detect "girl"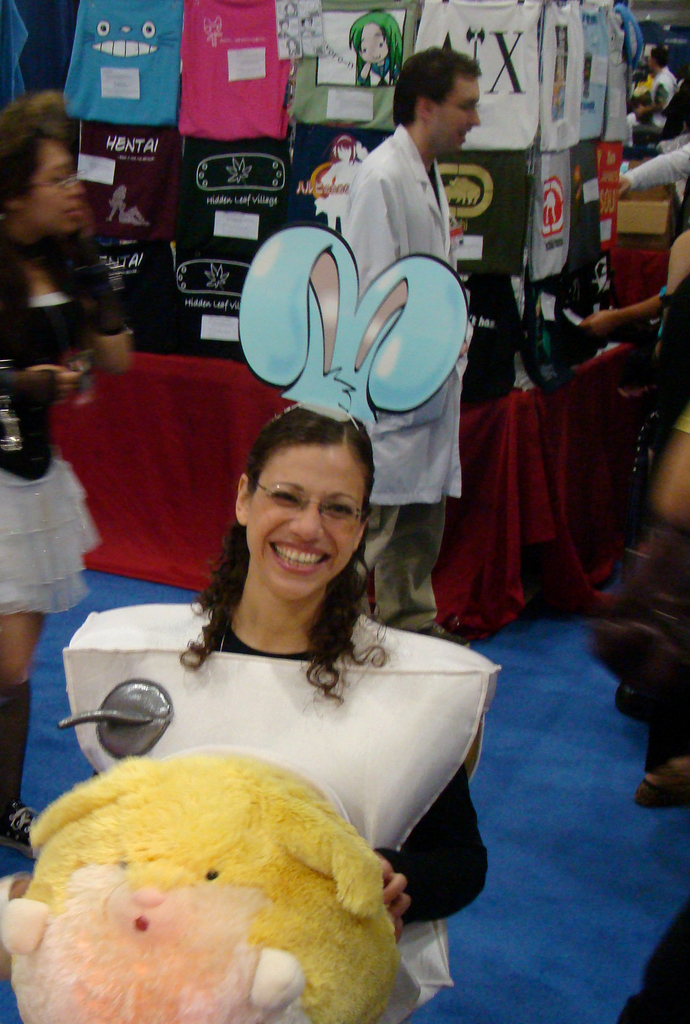
box=[0, 401, 488, 1023]
